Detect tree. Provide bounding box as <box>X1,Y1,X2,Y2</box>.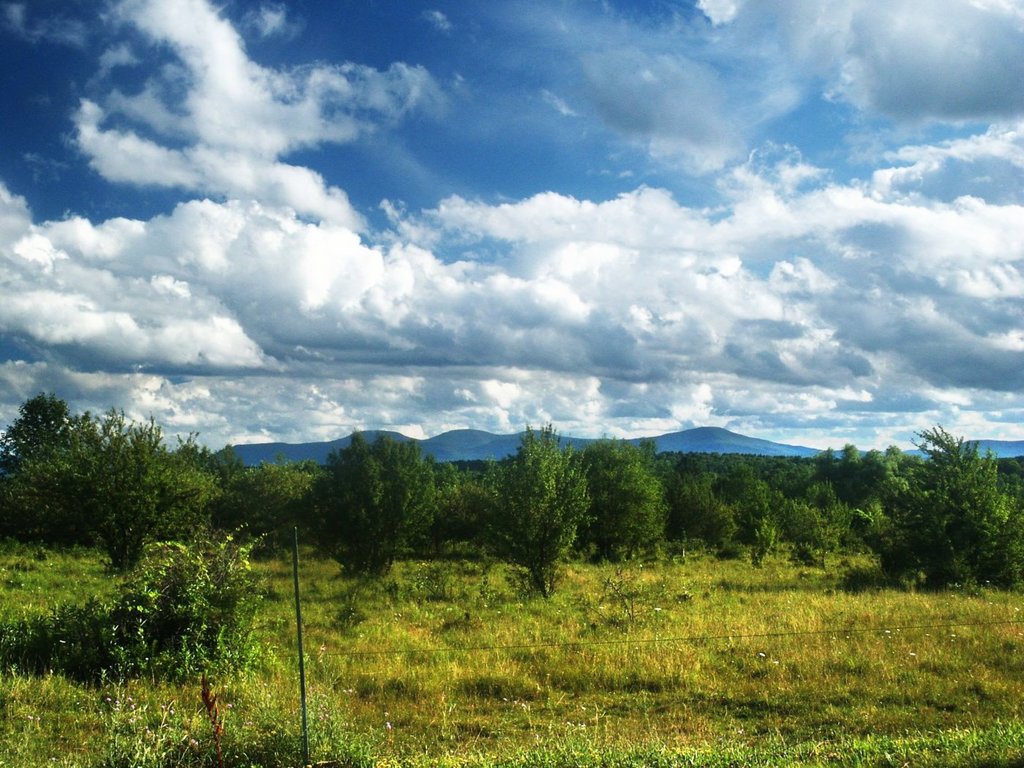
<box>761,447,858,581</box>.
